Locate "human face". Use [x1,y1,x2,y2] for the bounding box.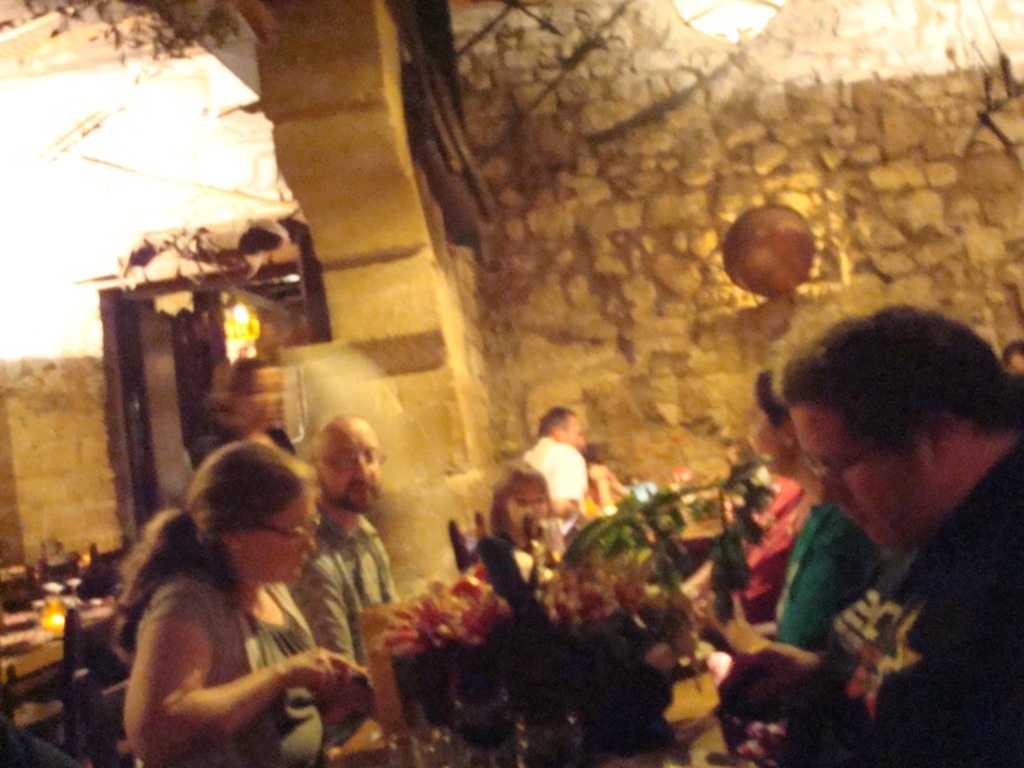
[512,488,552,527].
